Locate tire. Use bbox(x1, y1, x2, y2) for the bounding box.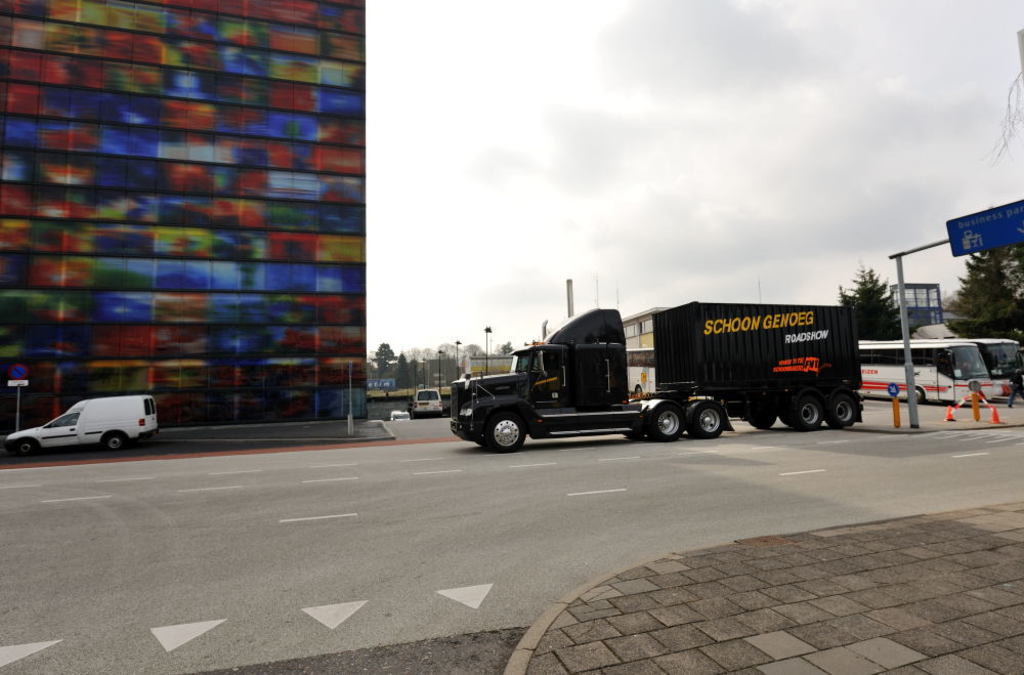
bbox(783, 391, 822, 429).
